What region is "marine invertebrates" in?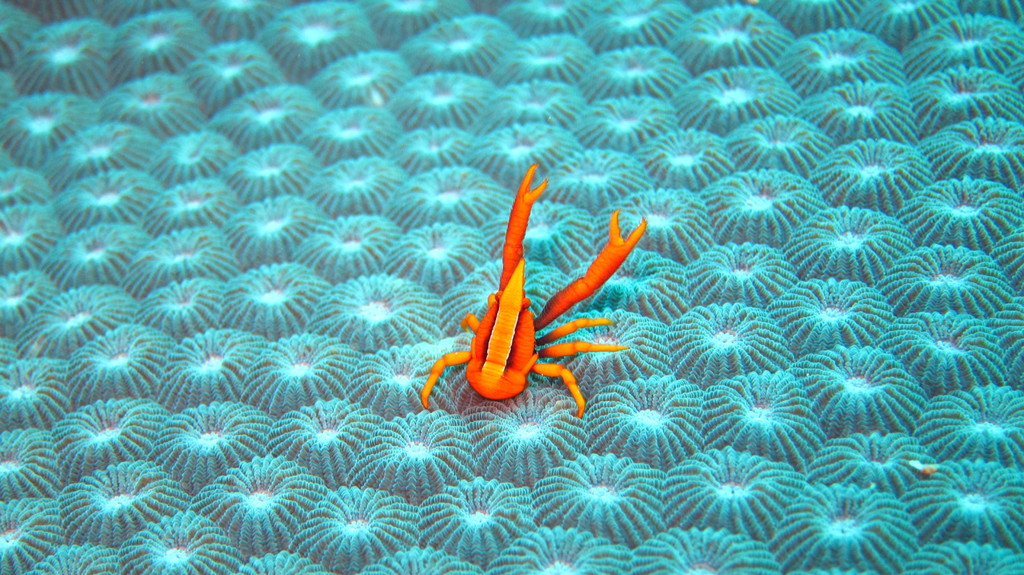
box=[1, 161, 60, 216].
